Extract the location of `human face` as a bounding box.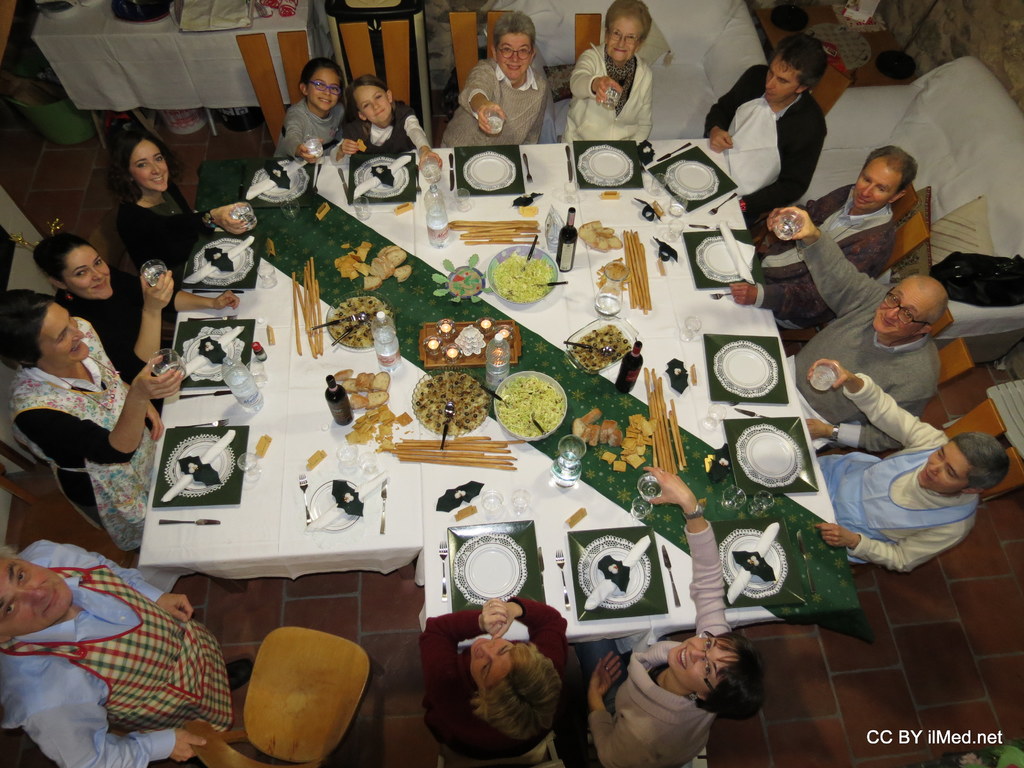
select_region(607, 19, 647, 63).
